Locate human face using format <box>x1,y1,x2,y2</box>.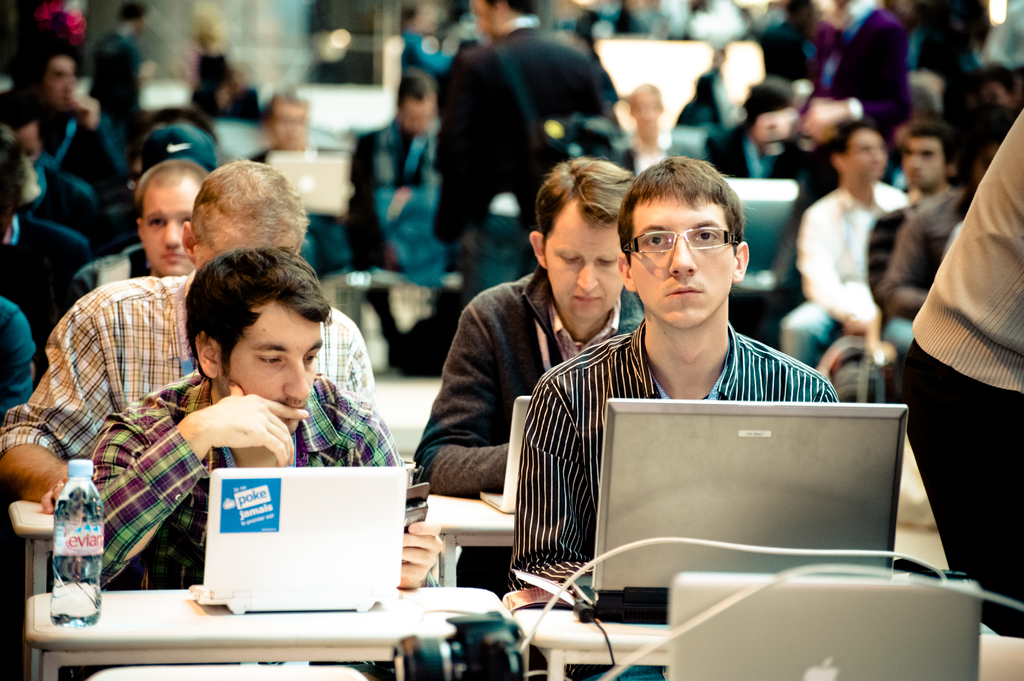
<box>134,173,193,275</box>.
